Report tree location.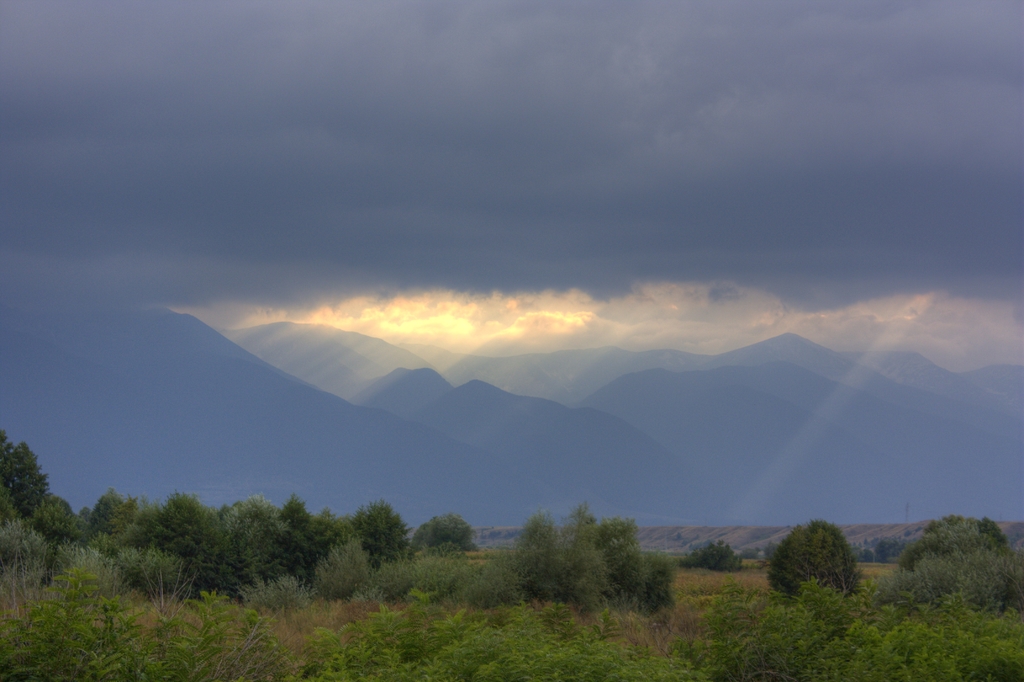
Report: crop(413, 509, 479, 562).
